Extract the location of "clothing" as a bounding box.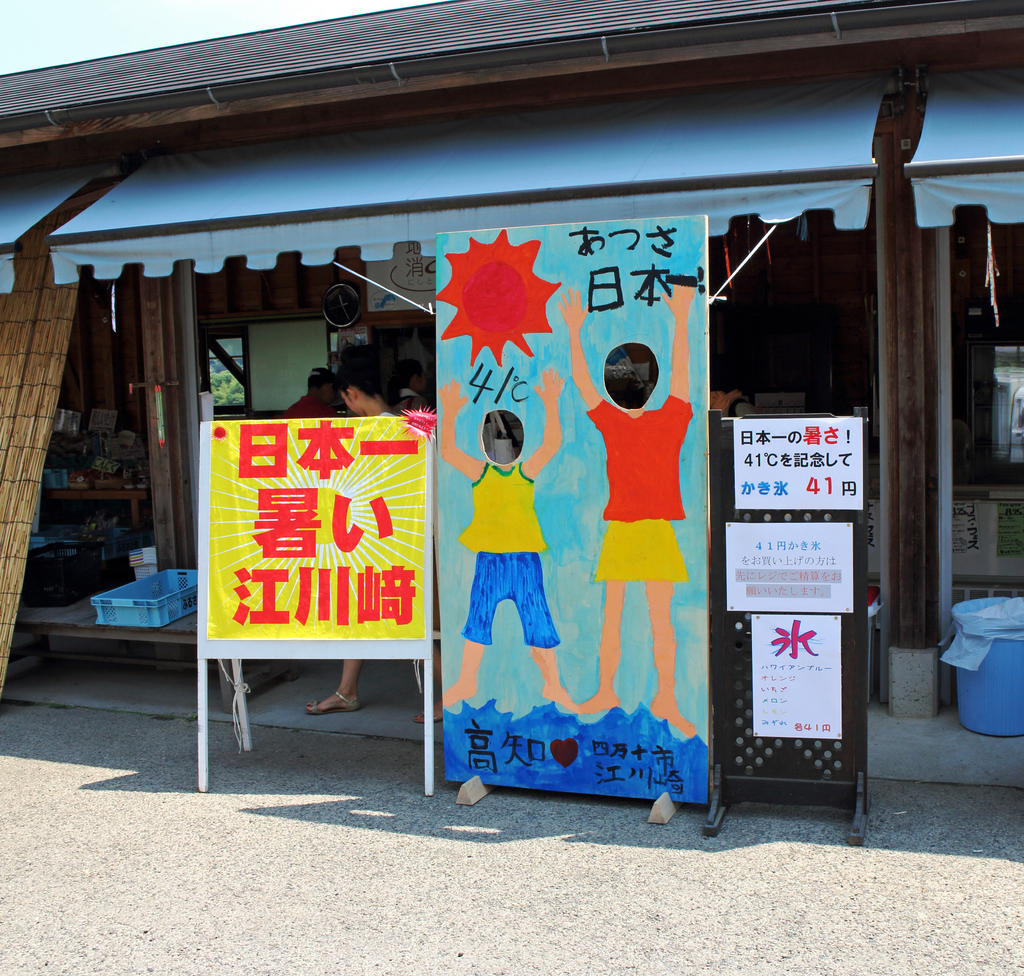
Rect(284, 396, 339, 416).
